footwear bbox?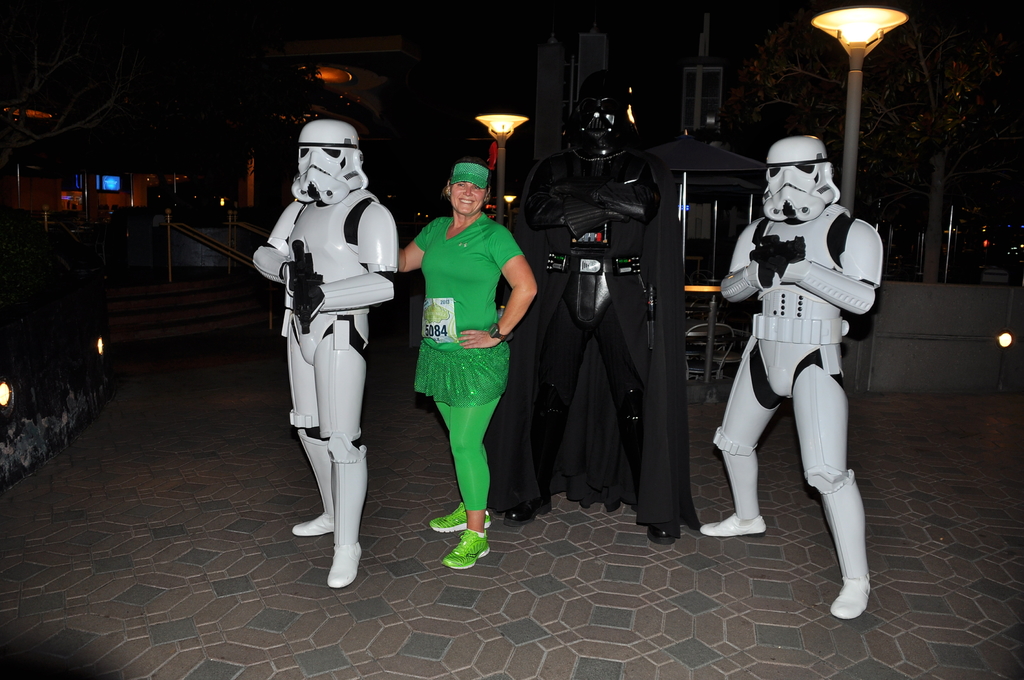
[646, 520, 682, 545]
